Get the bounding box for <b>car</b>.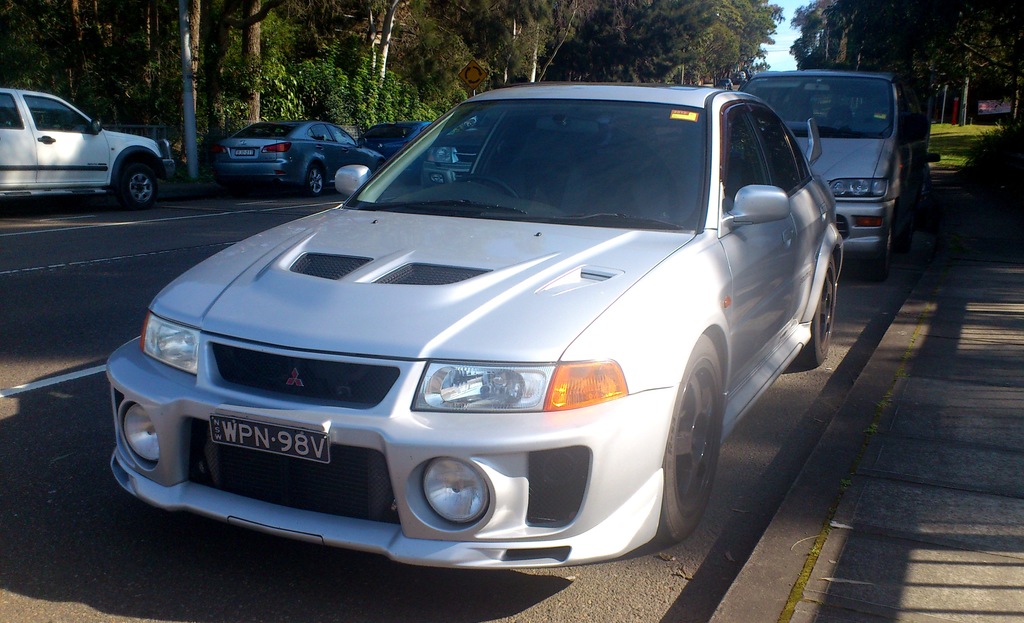
(0,87,180,212).
